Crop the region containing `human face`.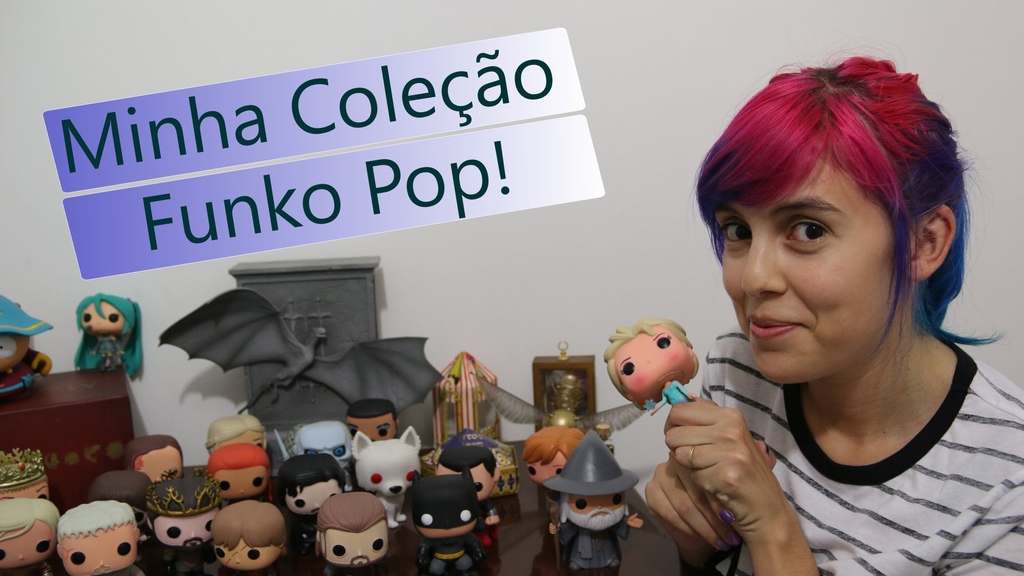
Crop region: <bbox>527, 450, 570, 483</bbox>.
